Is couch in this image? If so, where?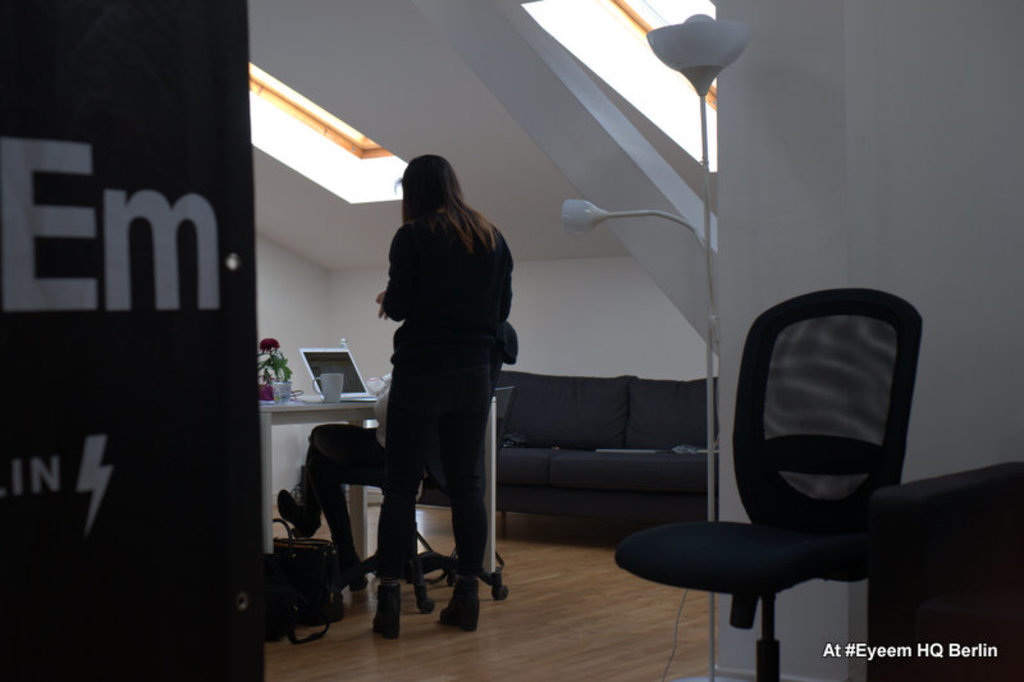
Yes, at [475,366,742,569].
